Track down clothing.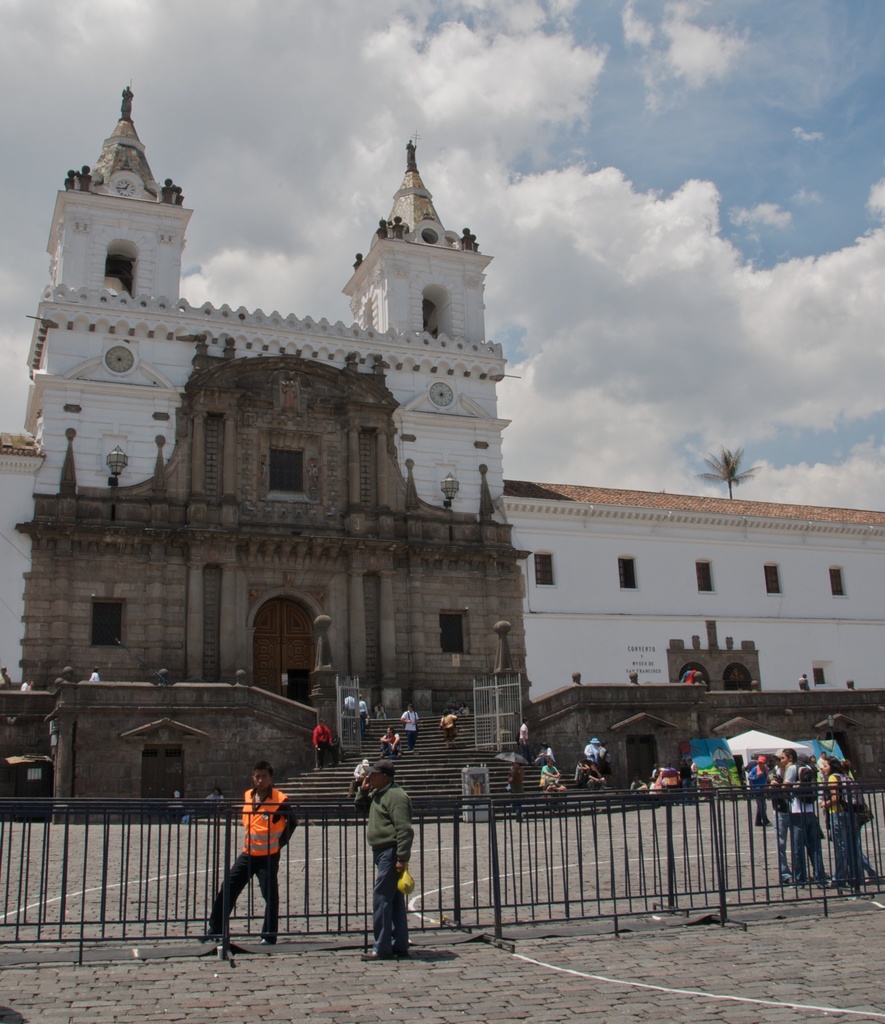
Tracked to x1=826, y1=769, x2=882, y2=893.
